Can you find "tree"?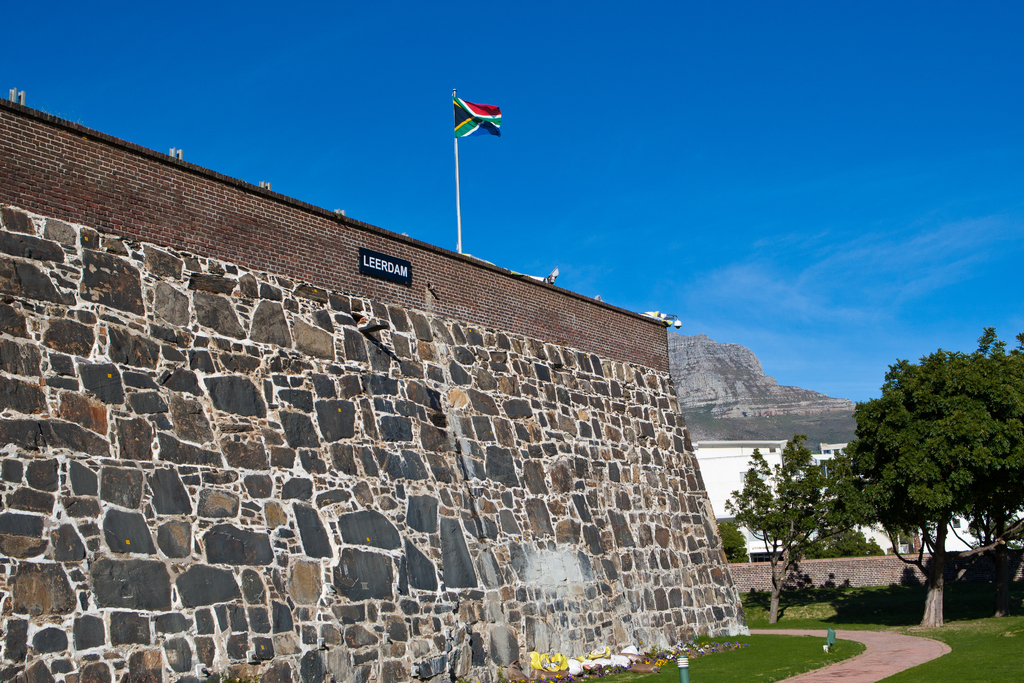
Yes, bounding box: left=717, top=521, right=754, bottom=562.
